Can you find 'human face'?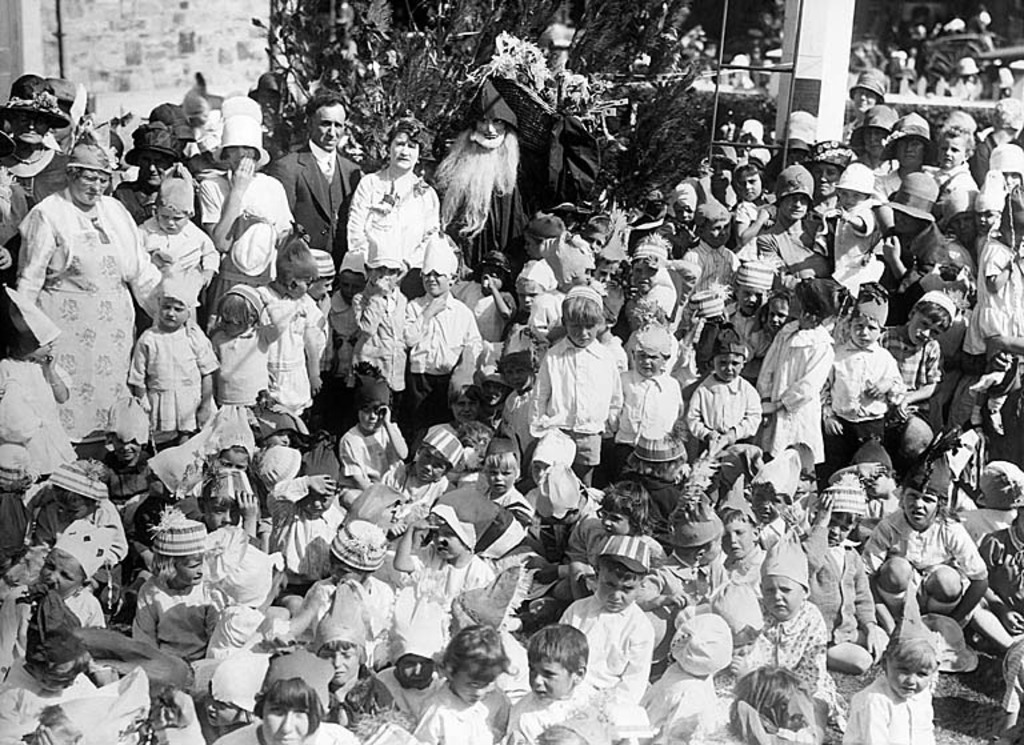
Yes, bounding box: Rect(315, 648, 361, 690).
